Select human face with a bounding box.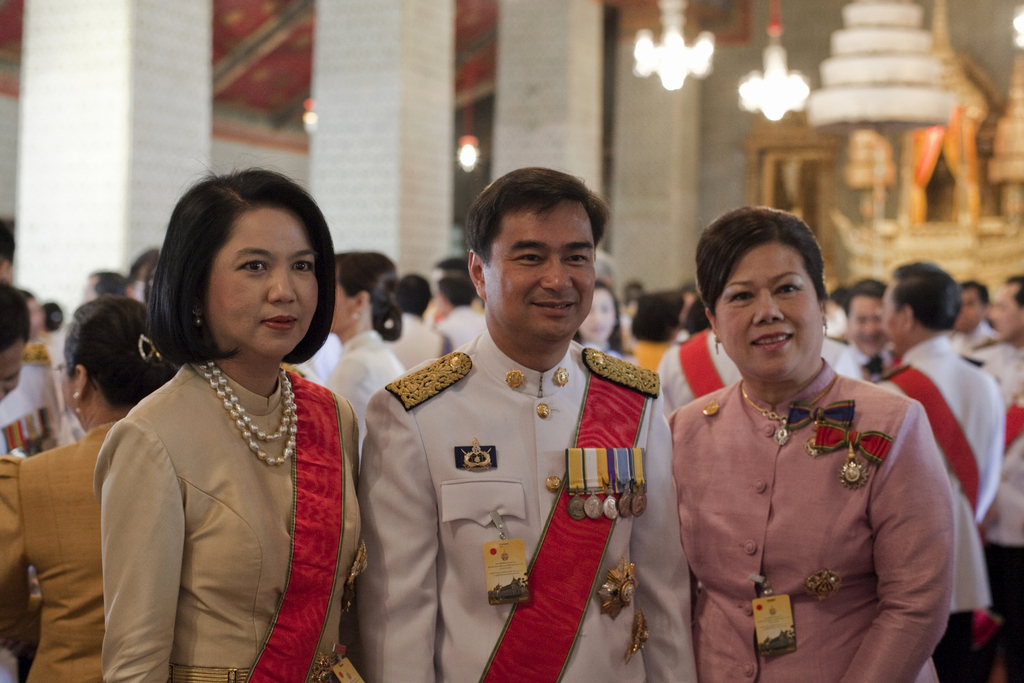
987, 270, 1020, 345.
